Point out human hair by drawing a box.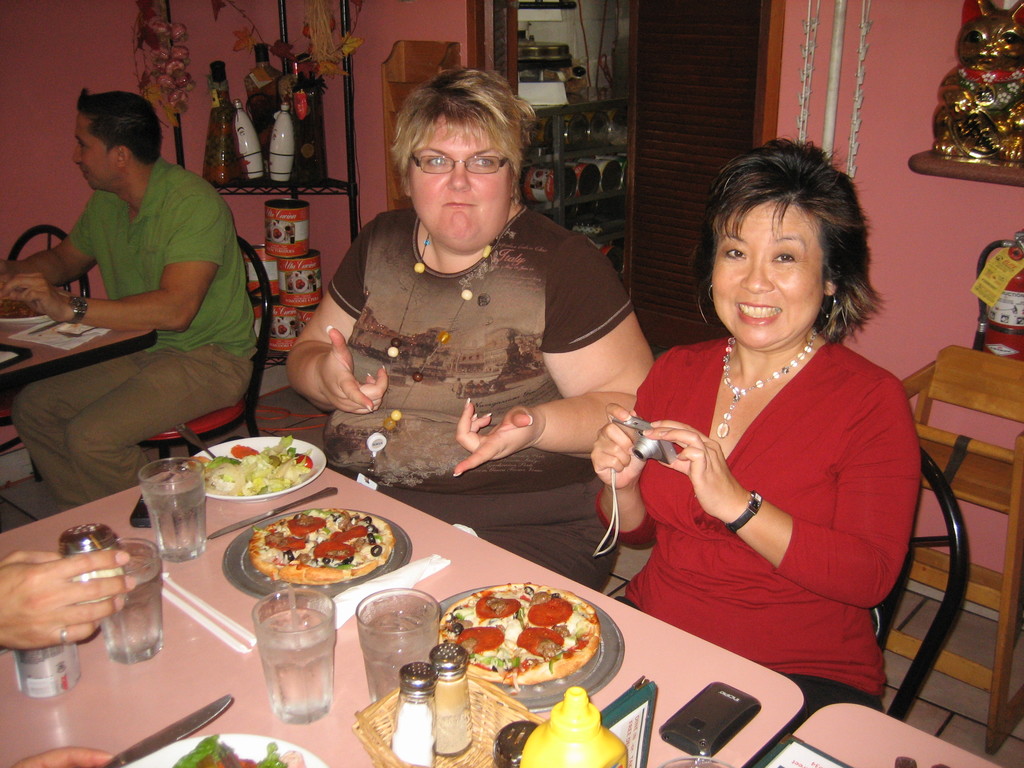
[685, 136, 862, 334].
